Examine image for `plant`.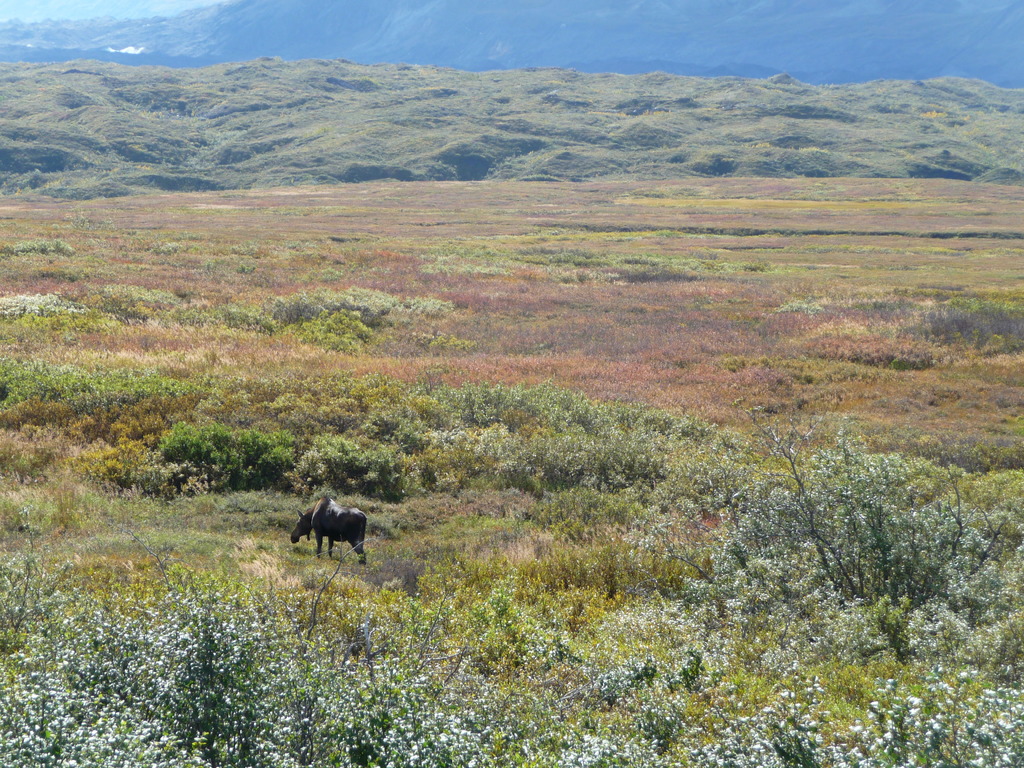
Examination result: (left=0, top=82, right=1023, bottom=767).
